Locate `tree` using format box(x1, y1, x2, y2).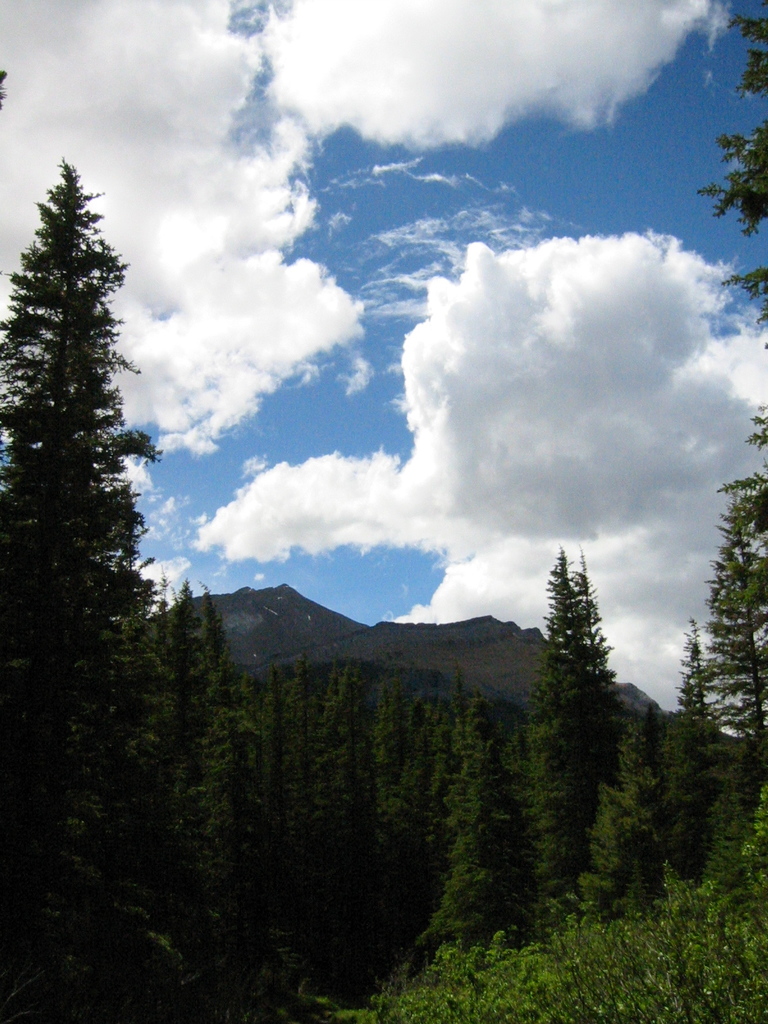
box(0, 159, 163, 1023).
